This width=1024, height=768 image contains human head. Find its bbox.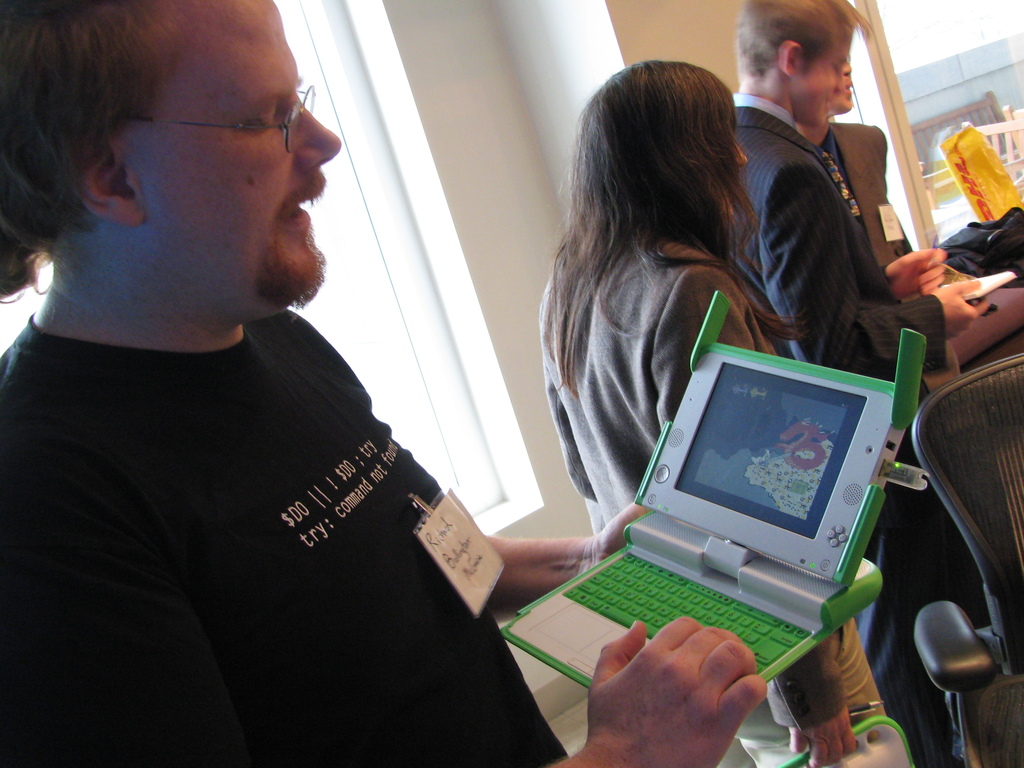
region(841, 45, 856, 111).
